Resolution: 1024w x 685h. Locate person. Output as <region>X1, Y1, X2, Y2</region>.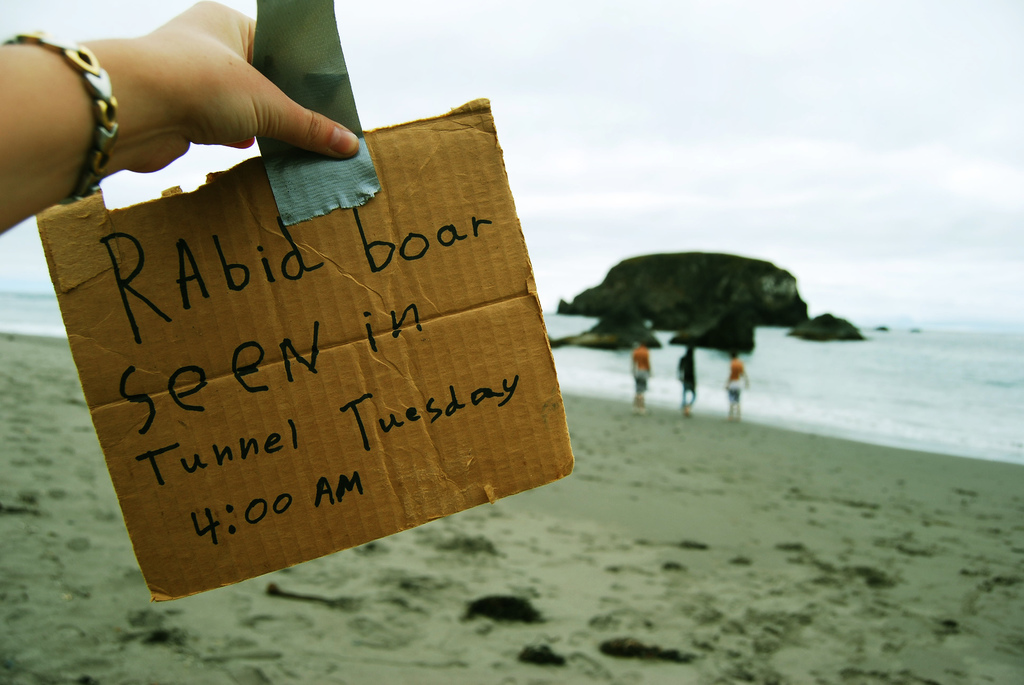
<region>0, 0, 397, 233</region>.
